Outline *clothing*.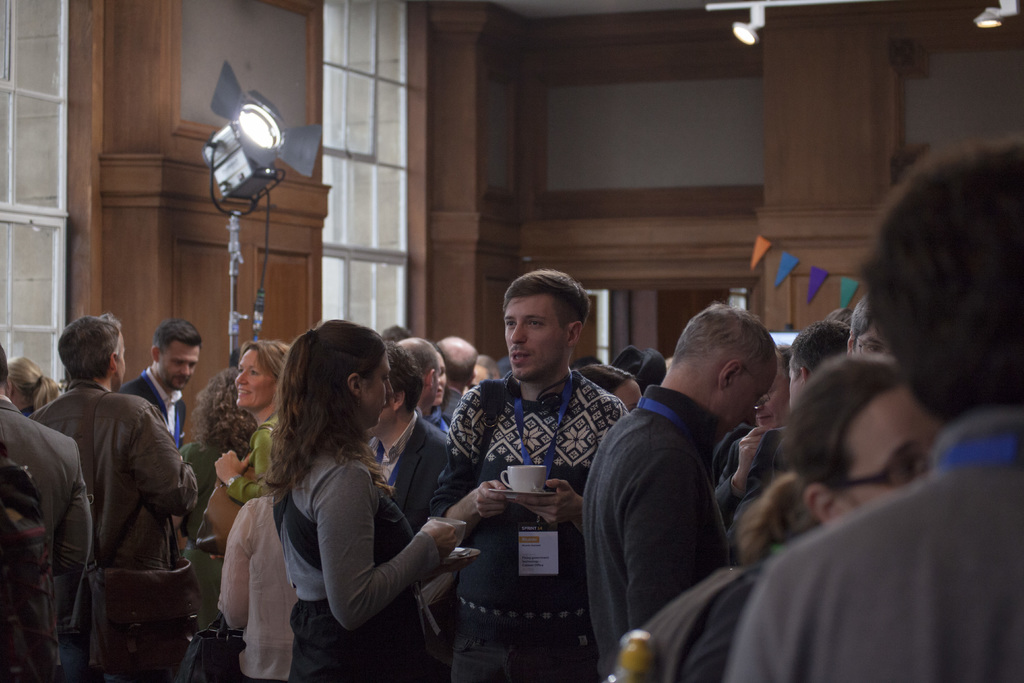
Outline: (191,432,231,630).
